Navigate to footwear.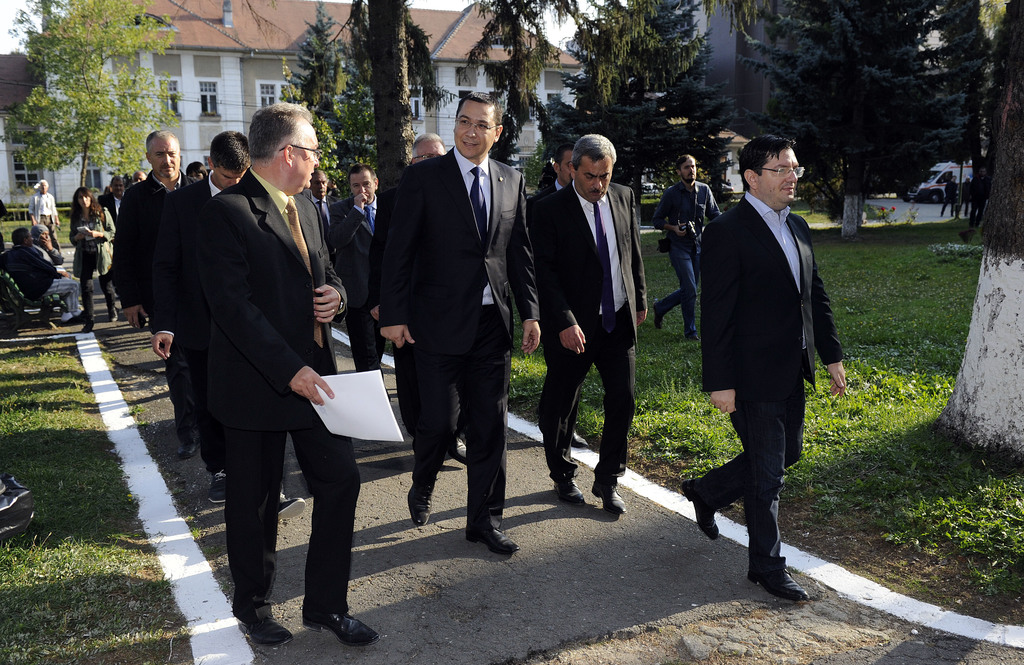
Navigation target: (241, 602, 292, 643).
